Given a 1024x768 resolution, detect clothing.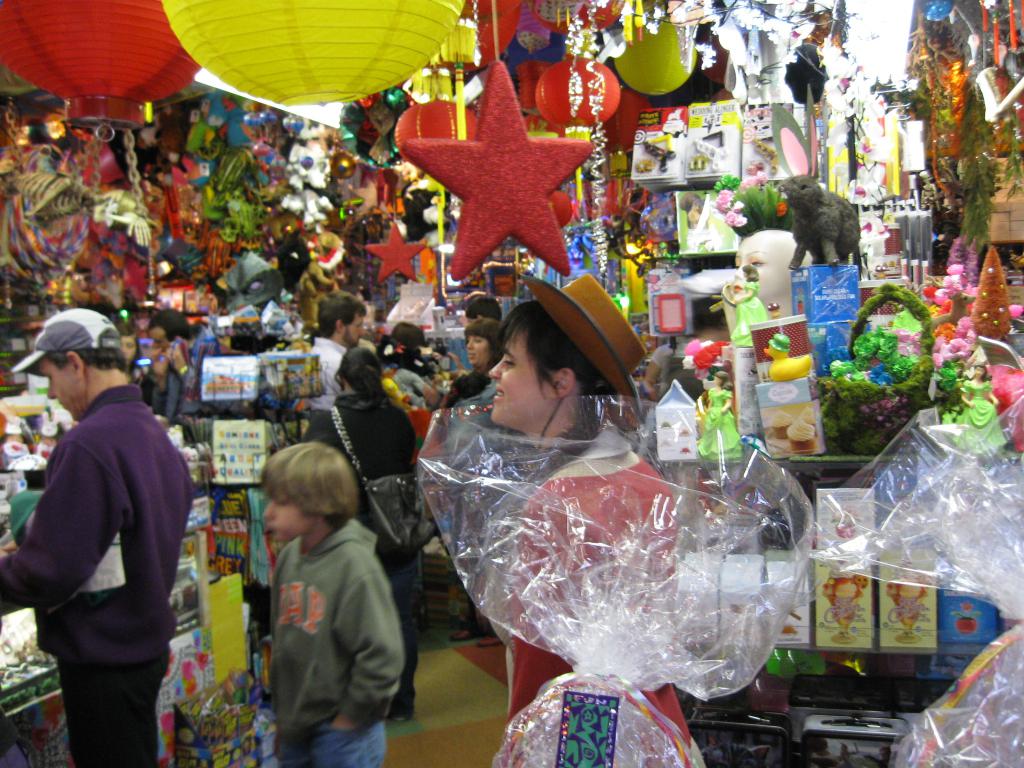
[307,392,429,685].
